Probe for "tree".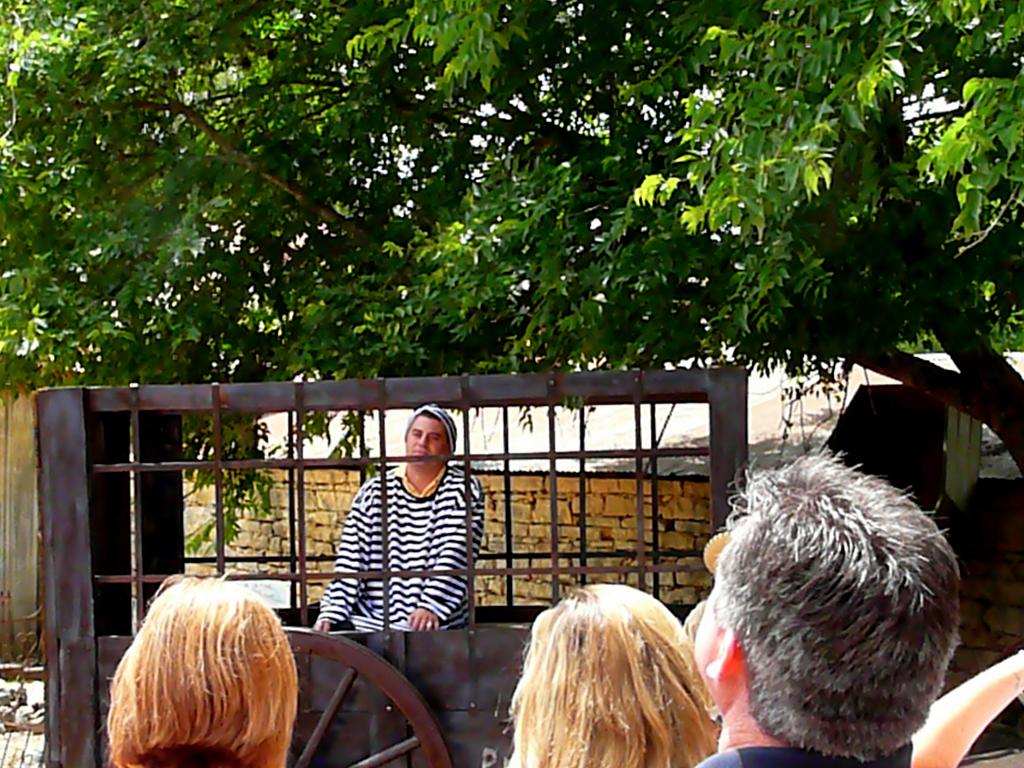
Probe result: rect(0, 0, 1023, 471).
